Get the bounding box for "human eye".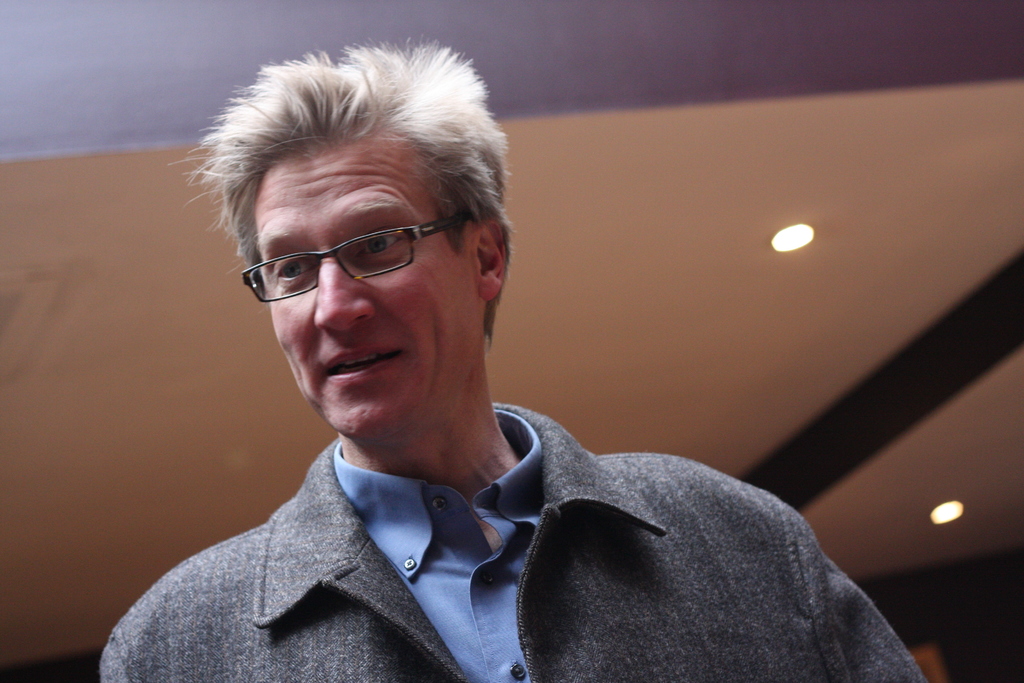
351:230:406:258.
